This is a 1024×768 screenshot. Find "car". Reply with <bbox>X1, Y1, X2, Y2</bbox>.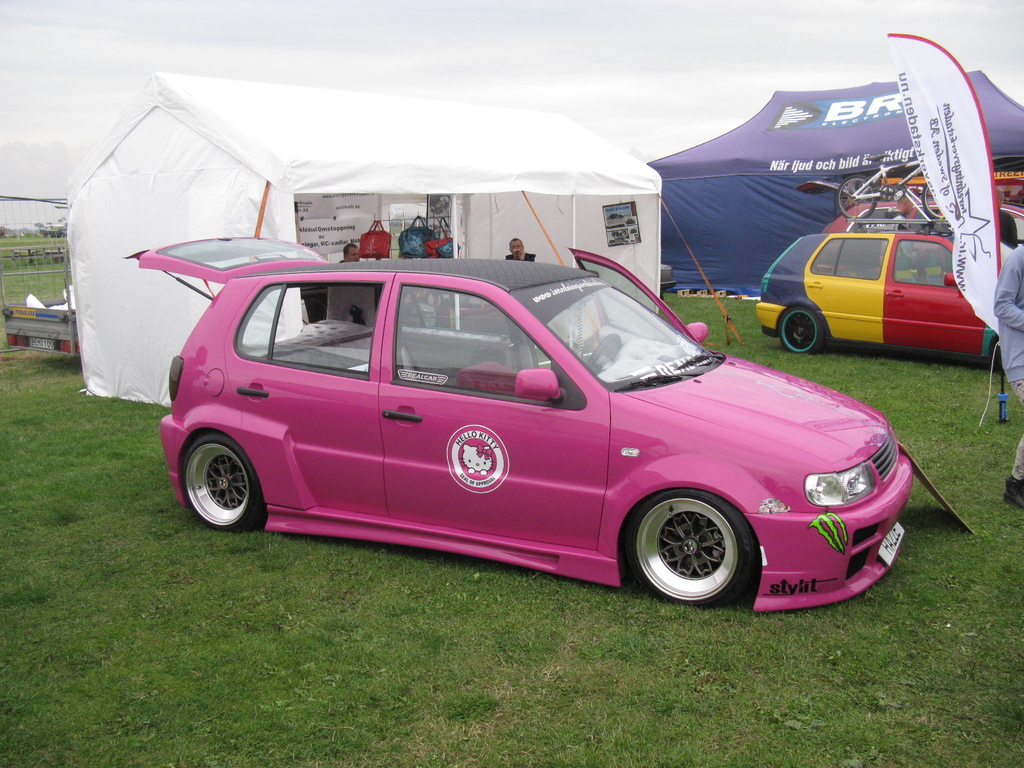
<bbox>835, 193, 1023, 245</bbox>.
